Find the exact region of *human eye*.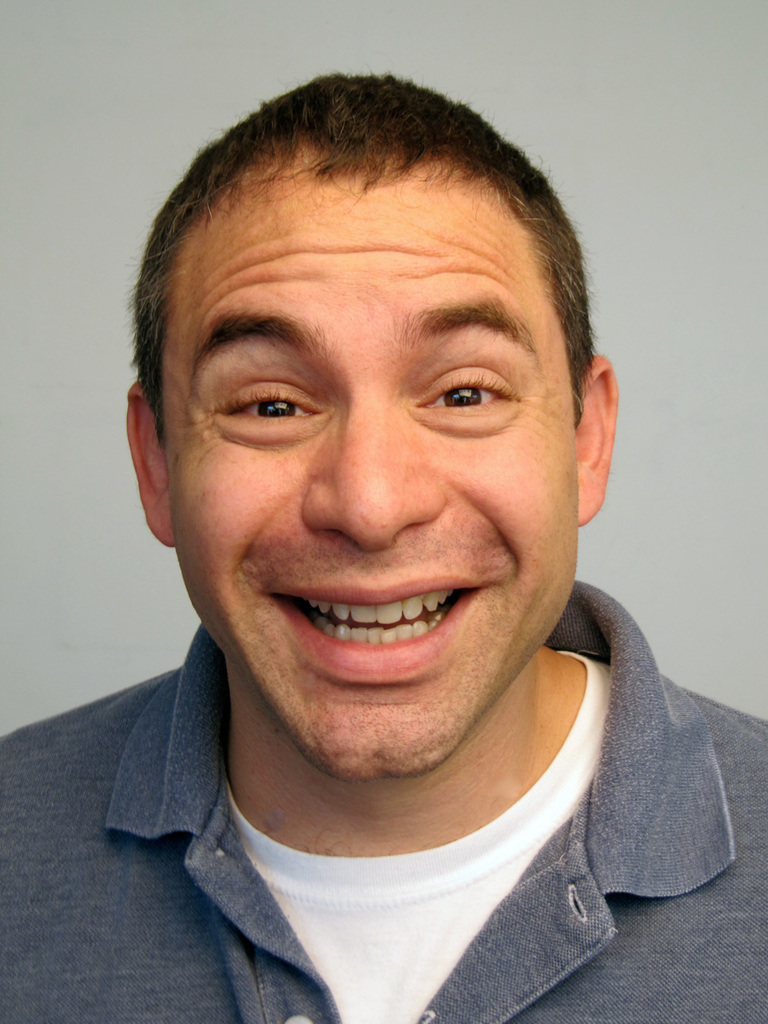
Exact region: x1=199 y1=371 x2=338 y2=449.
